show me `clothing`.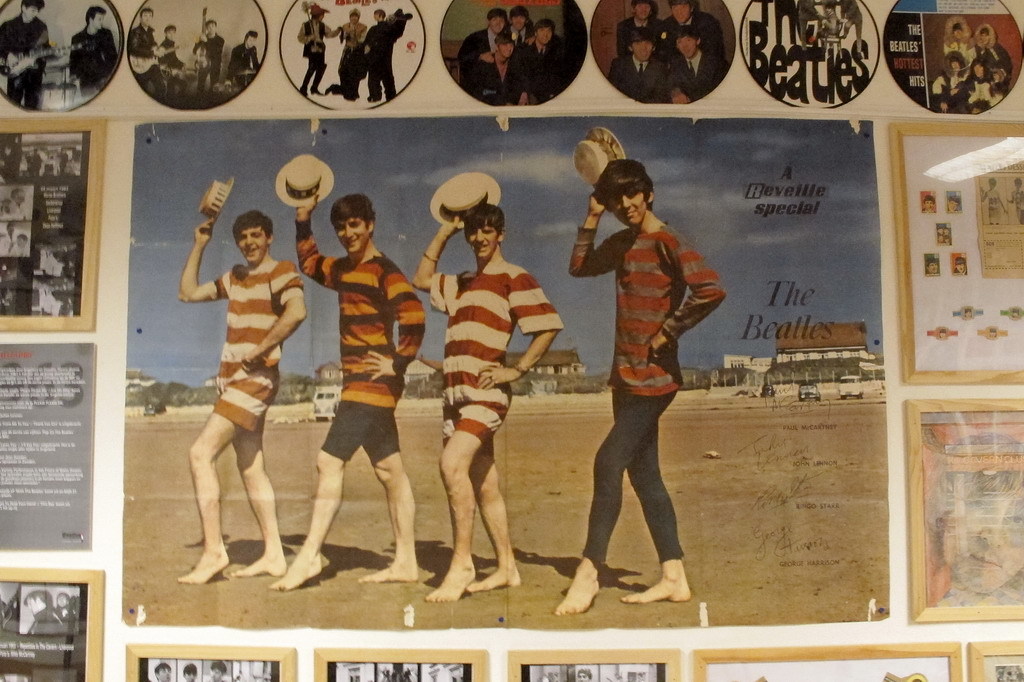
`clothing` is here: (left=465, top=44, right=532, bottom=109).
